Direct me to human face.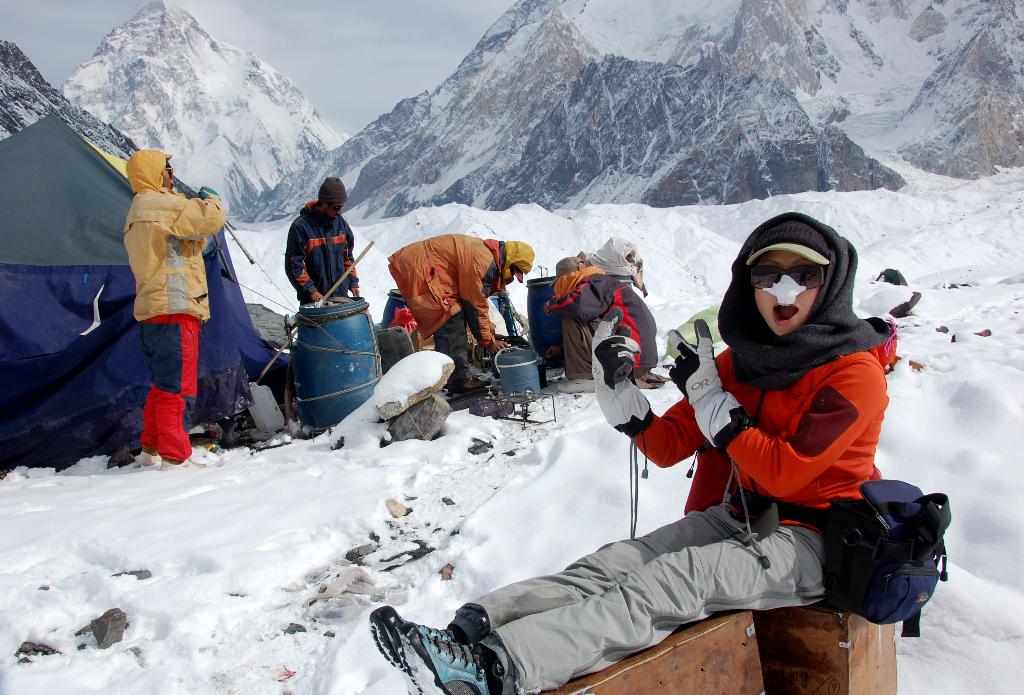
Direction: [x1=325, y1=206, x2=344, y2=220].
